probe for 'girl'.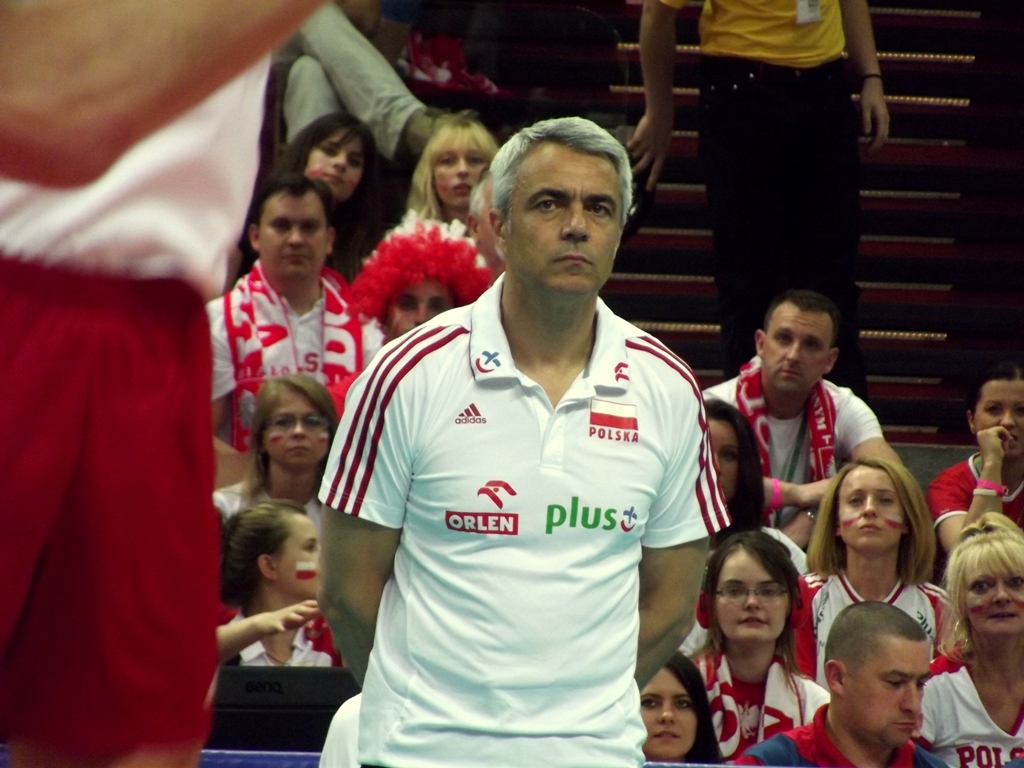
Probe result: pyautogui.locateOnScreen(284, 115, 373, 236).
